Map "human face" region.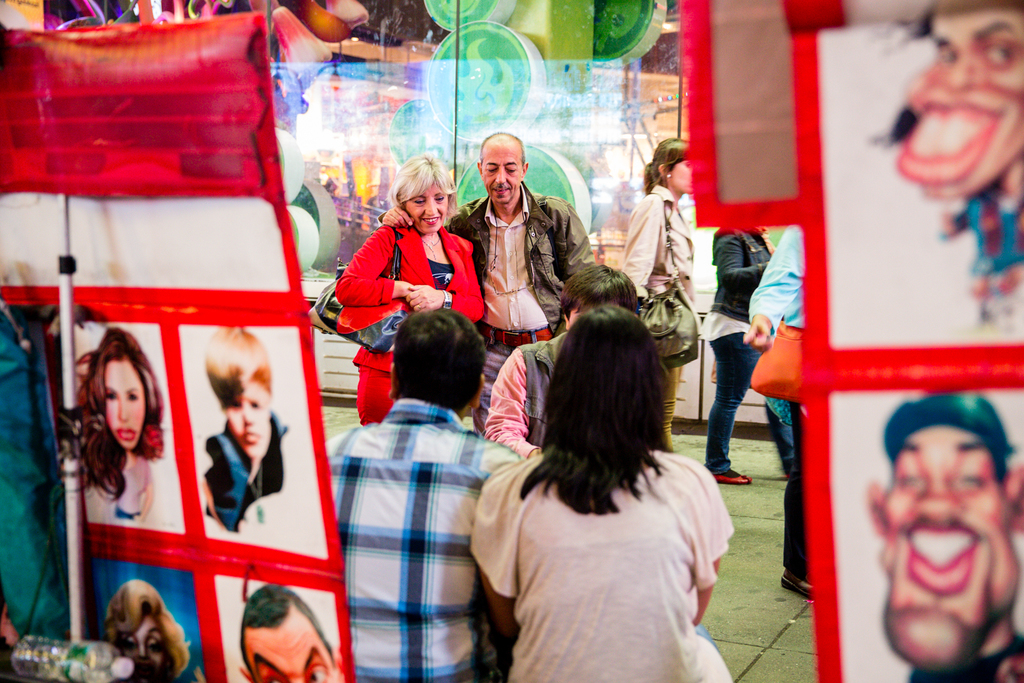
Mapped to (908,14,1023,198).
